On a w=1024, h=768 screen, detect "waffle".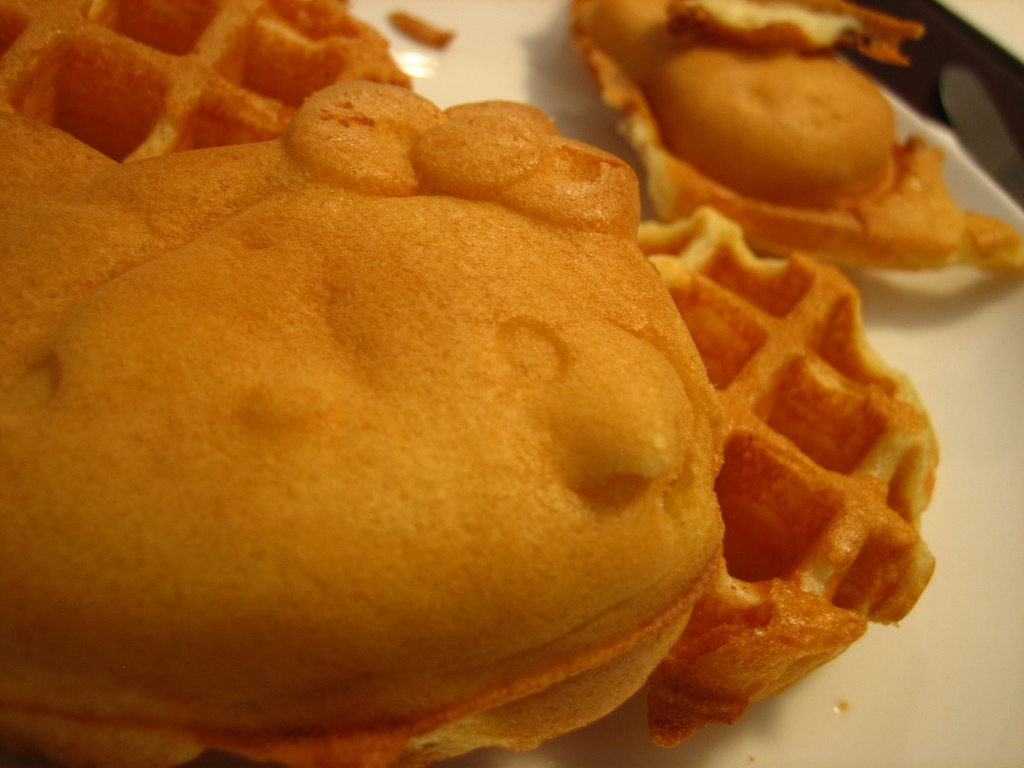
<box>0,0,416,166</box>.
